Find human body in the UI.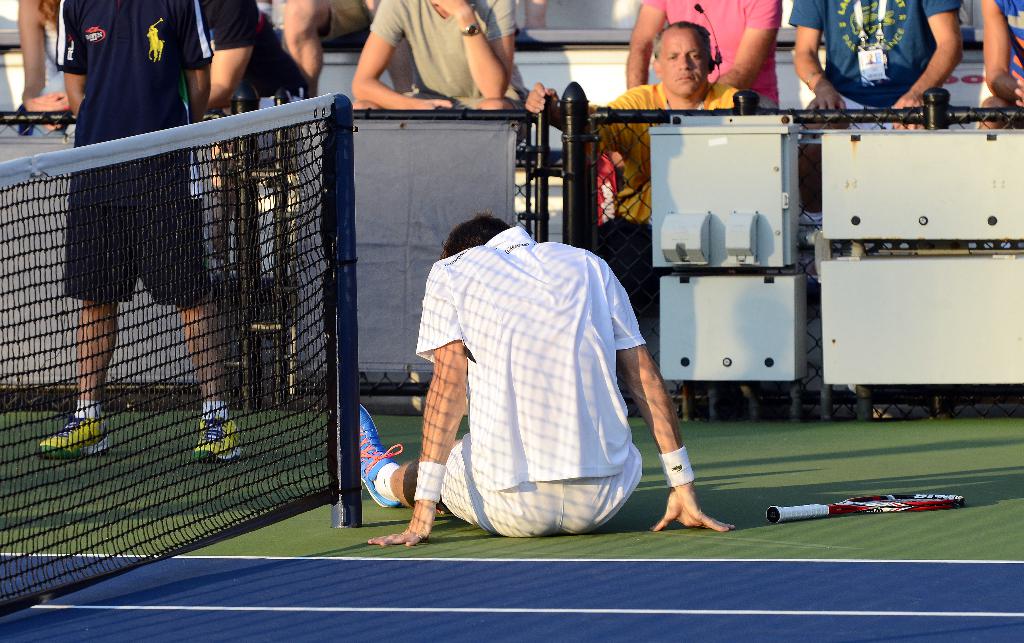
UI element at x1=621 y1=1 x2=792 y2=108.
